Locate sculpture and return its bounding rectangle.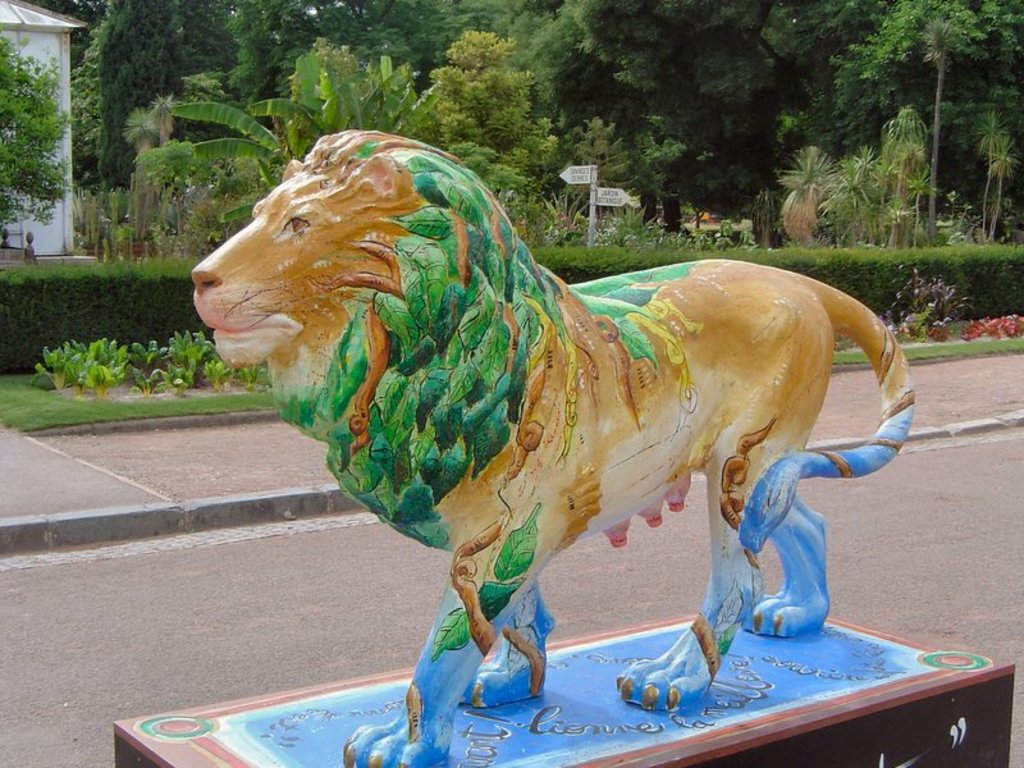
l=207, t=147, r=964, b=741.
